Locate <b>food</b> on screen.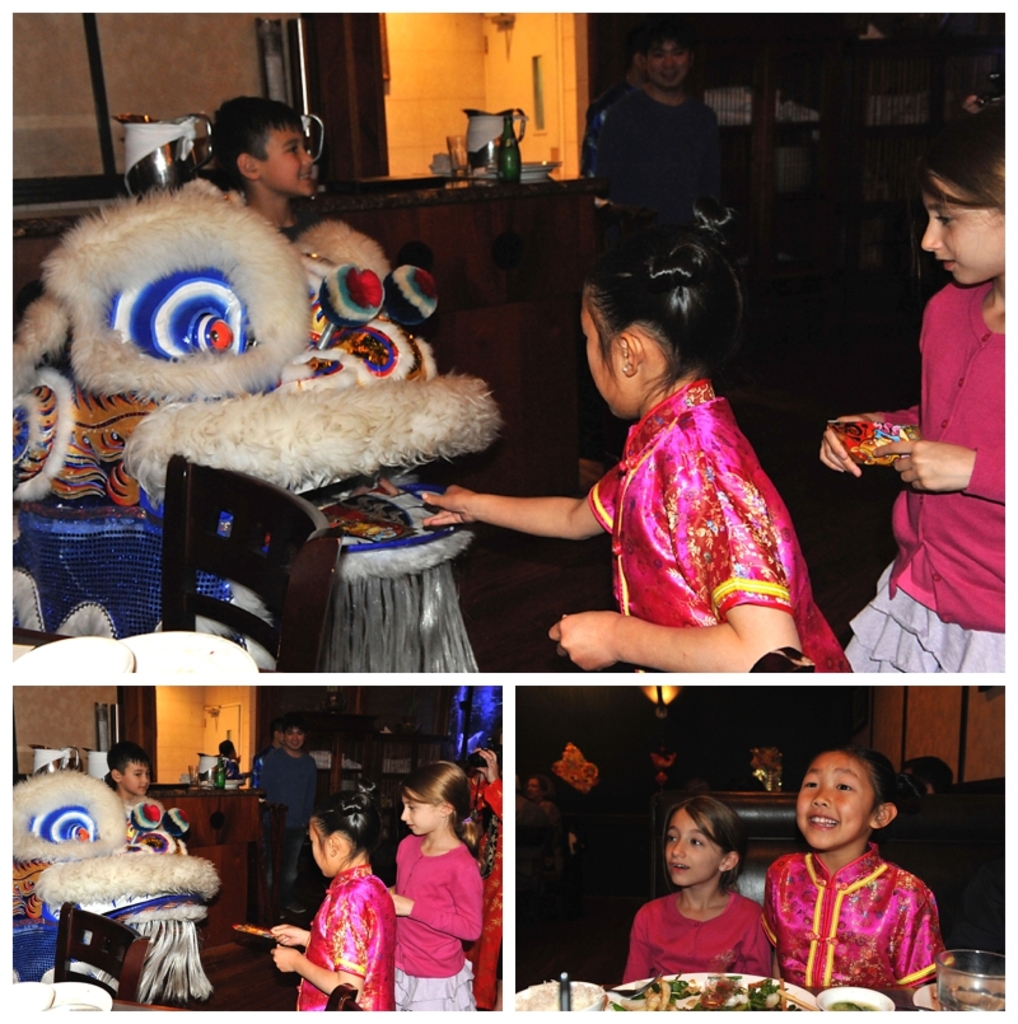
On screen at 934, 981, 1009, 1015.
